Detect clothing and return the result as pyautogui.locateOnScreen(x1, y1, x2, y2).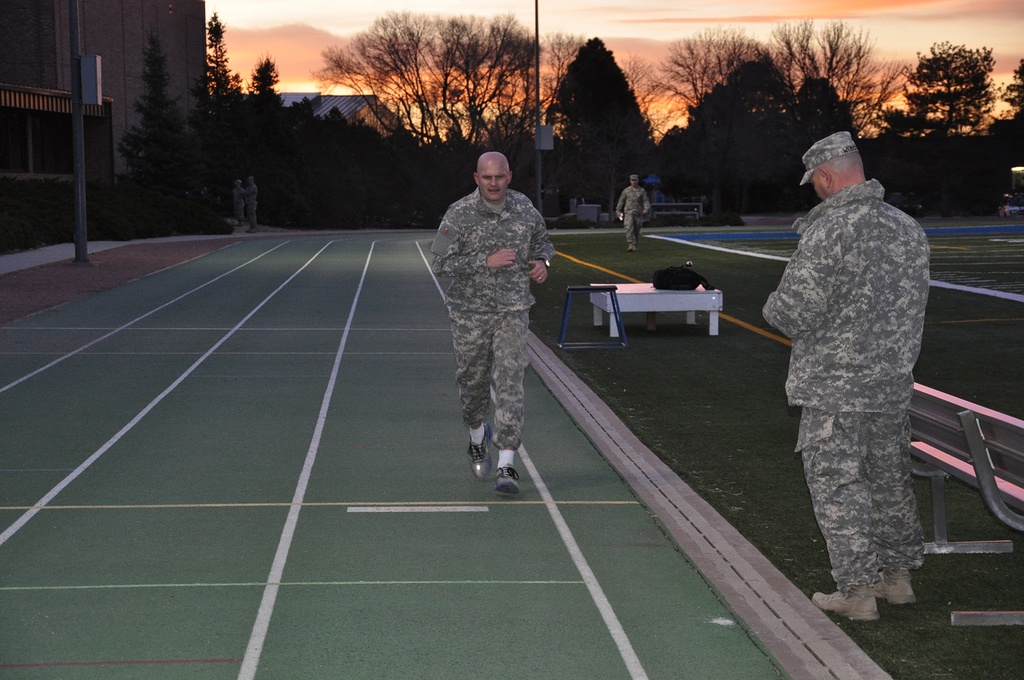
pyautogui.locateOnScreen(762, 177, 930, 599).
